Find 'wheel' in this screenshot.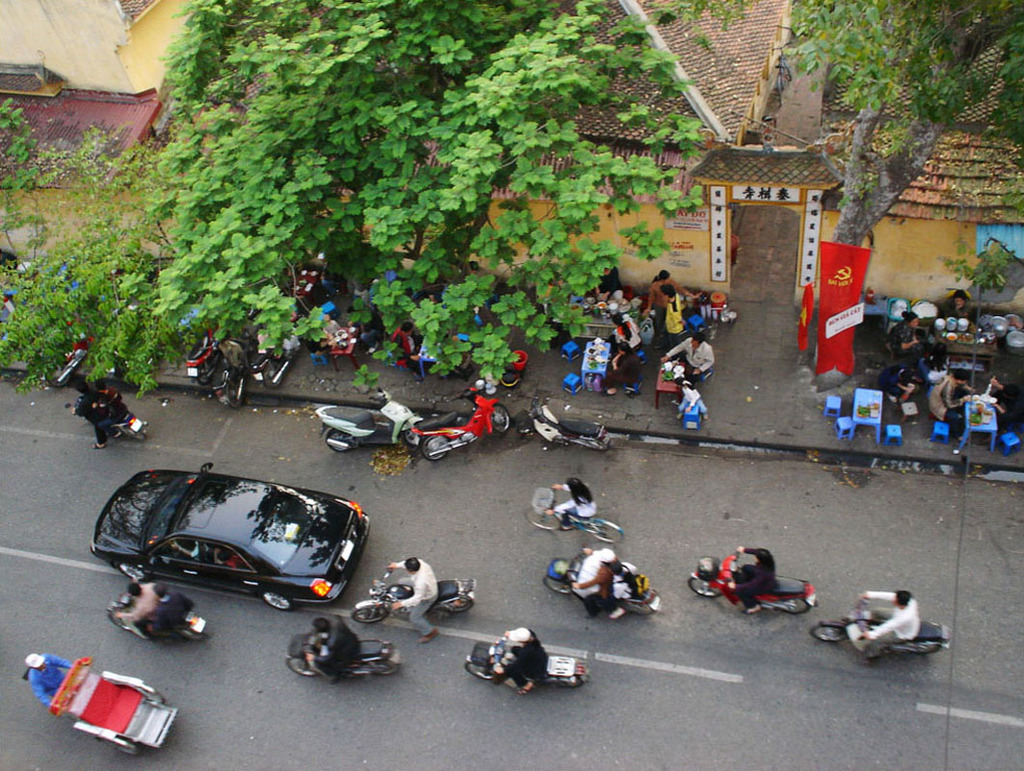
The bounding box for 'wheel' is x1=373 y1=660 x2=396 y2=677.
